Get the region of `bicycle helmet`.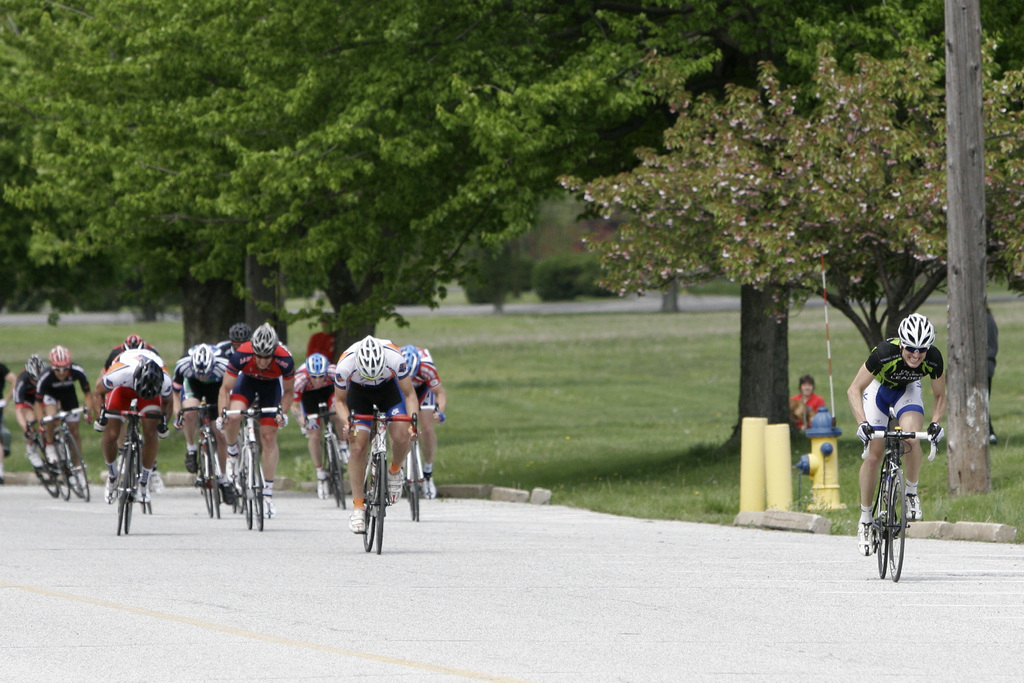
rect(306, 353, 328, 375).
